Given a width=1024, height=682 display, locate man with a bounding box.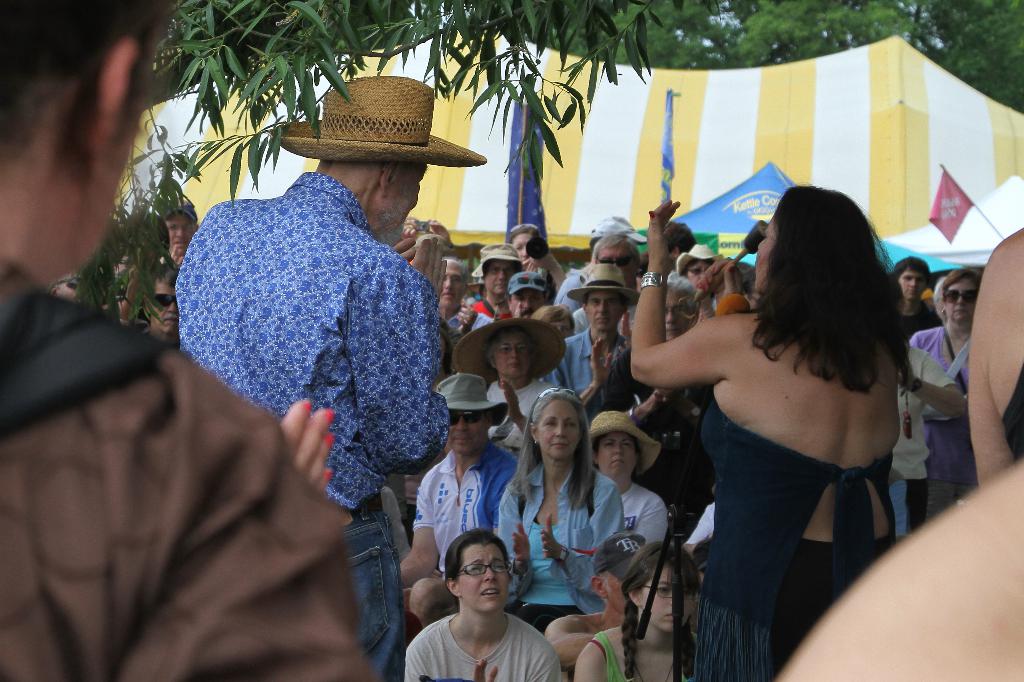
Located: bbox=(436, 256, 496, 335).
